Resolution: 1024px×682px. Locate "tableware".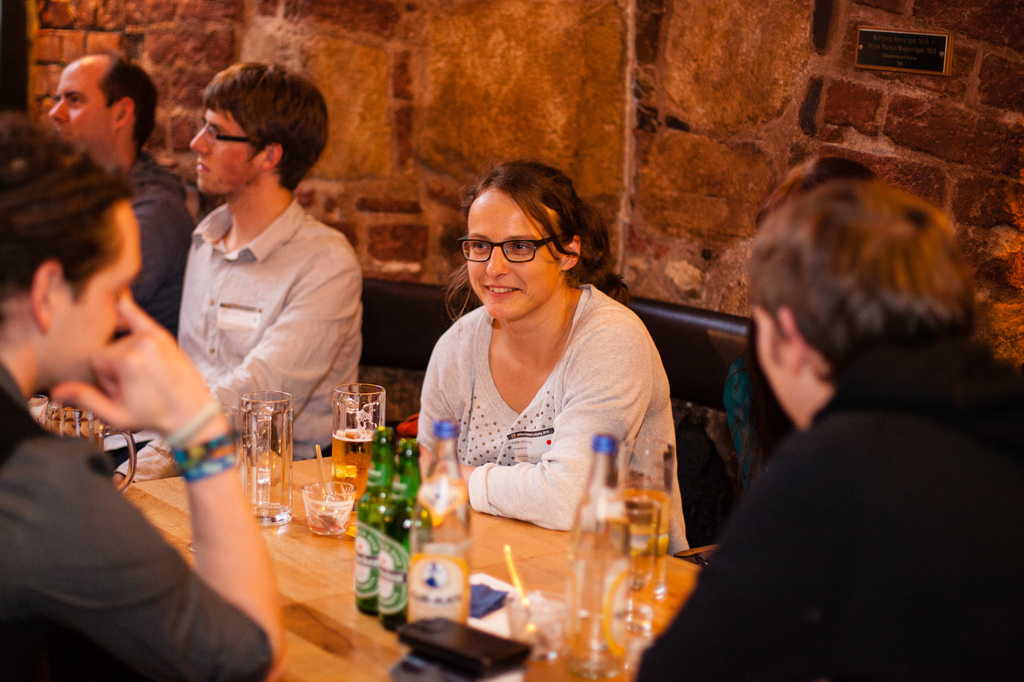
select_region(607, 491, 653, 653).
